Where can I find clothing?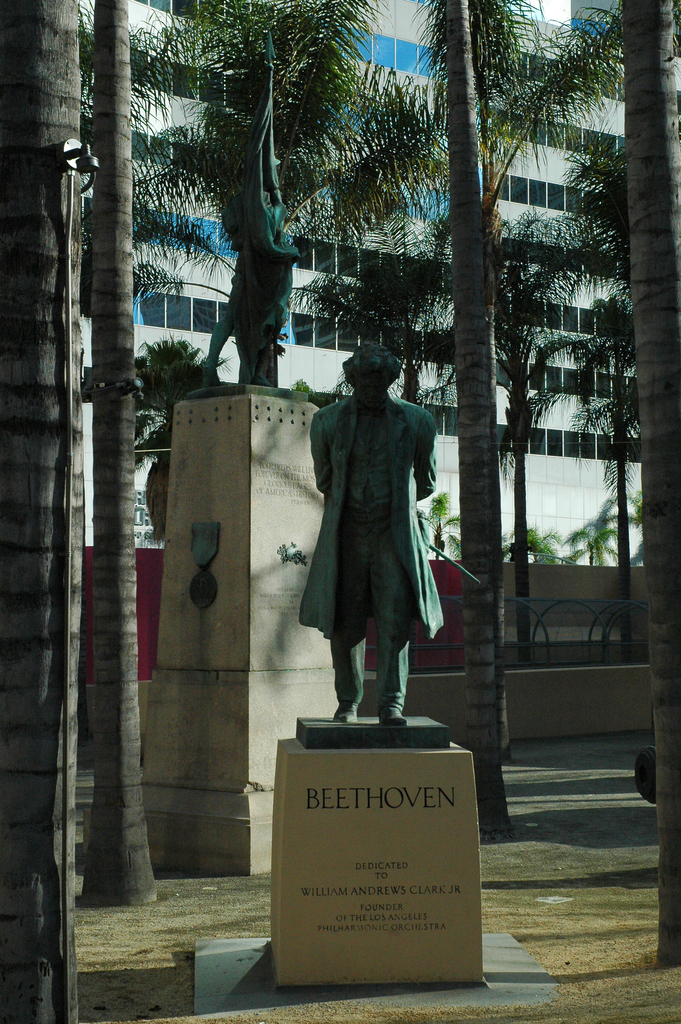
You can find it at (left=304, top=366, right=456, bottom=686).
